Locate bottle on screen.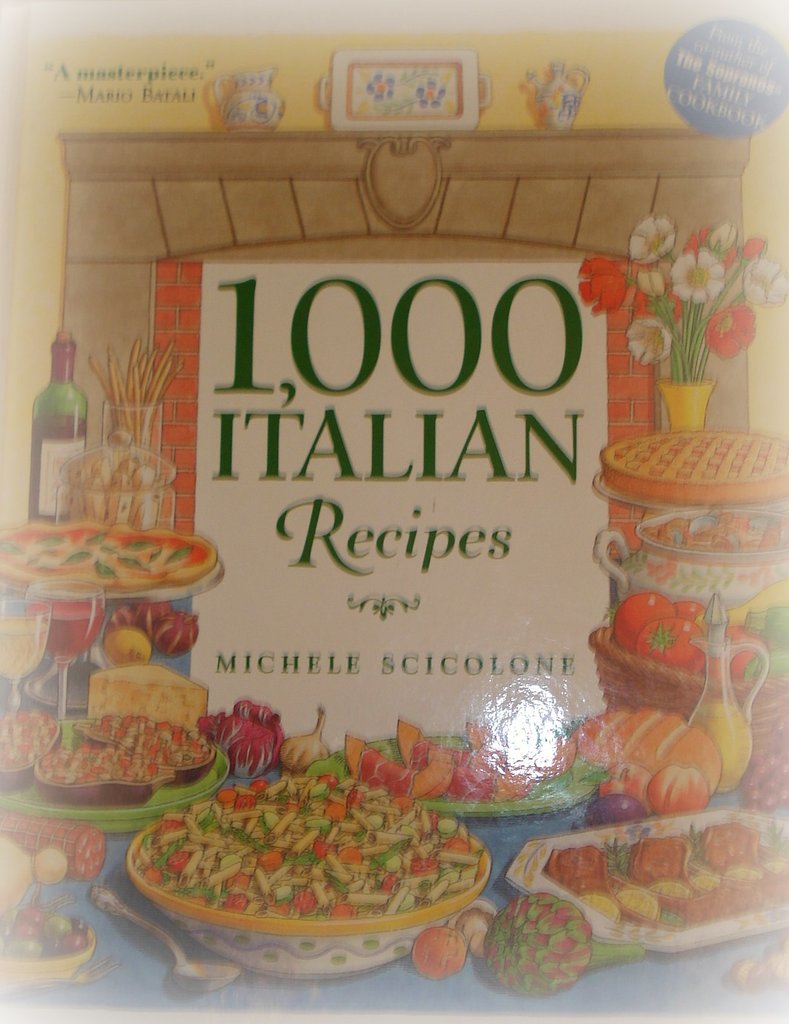
On screen at {"x1": 667, "y1": 580, "x2": 788, "y2": 787}.
